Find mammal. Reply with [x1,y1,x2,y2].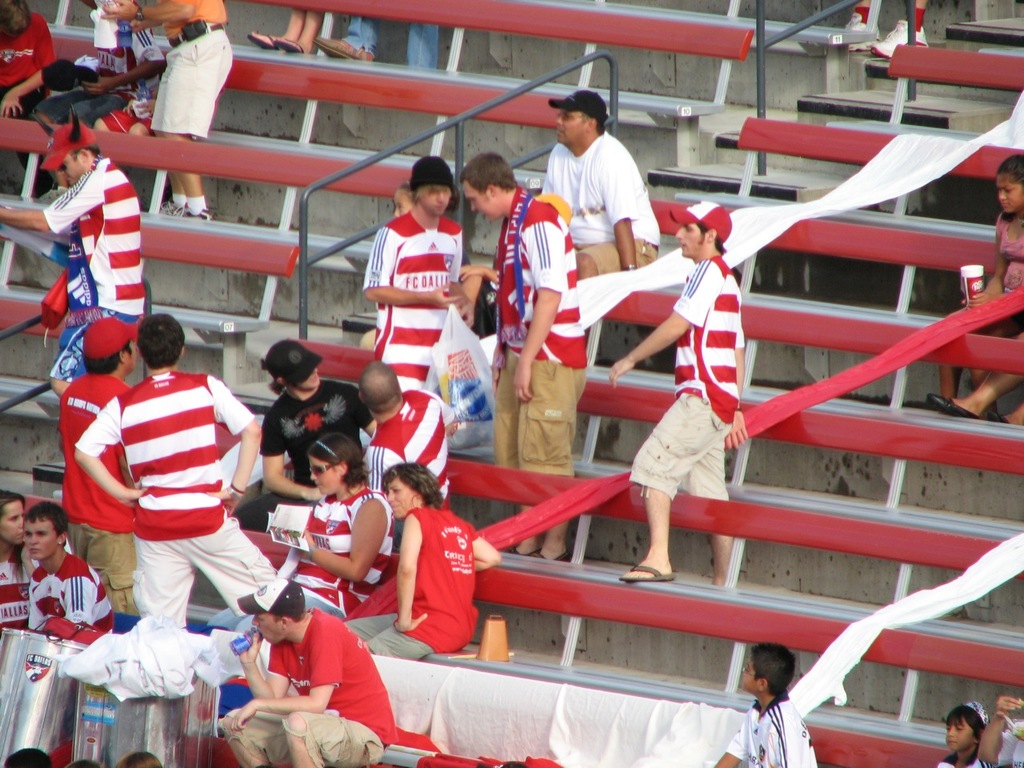
[0,106,138,478].
